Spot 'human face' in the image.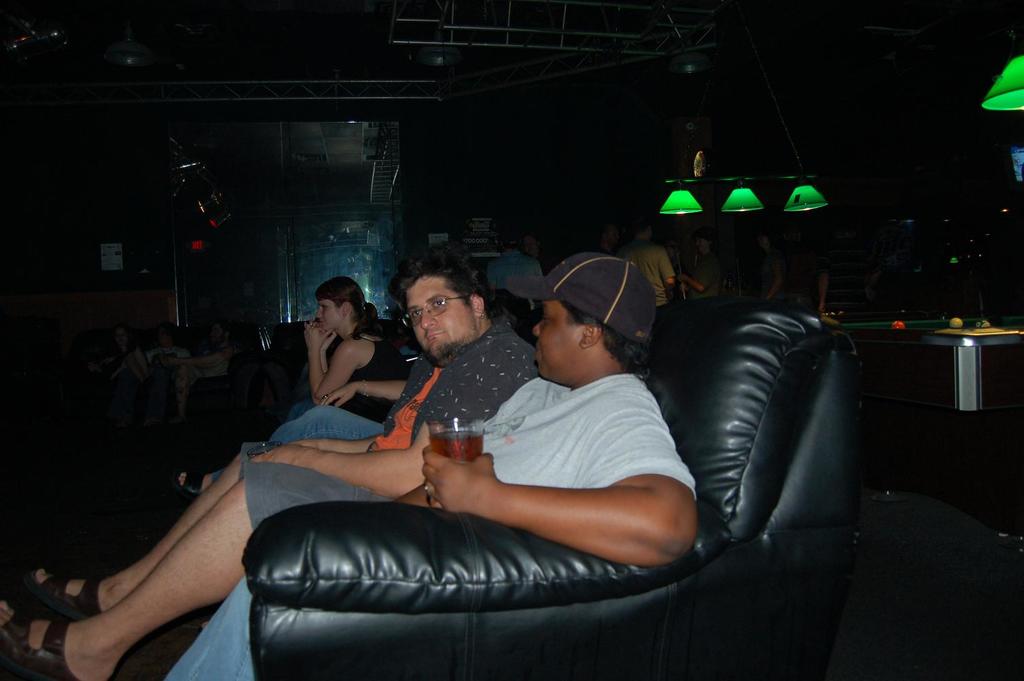
'human face' found at <bbox>115, 332, 129, 346</bbox>.
